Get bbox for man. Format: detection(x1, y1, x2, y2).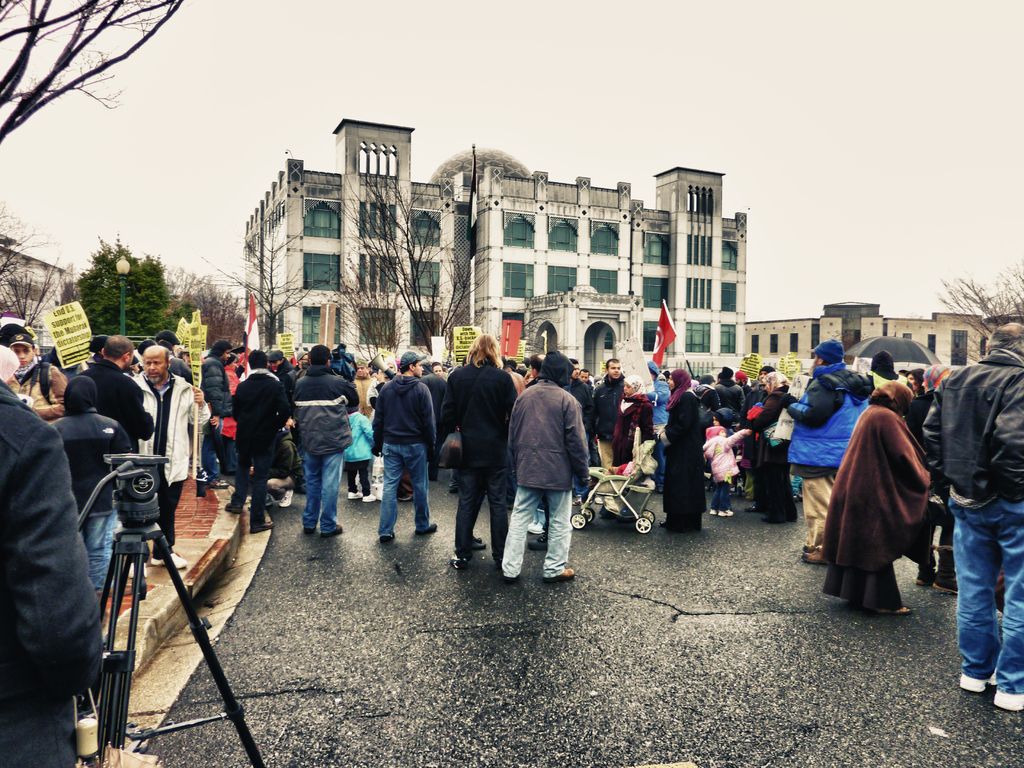
detection(916, 312, 1021, 717).
